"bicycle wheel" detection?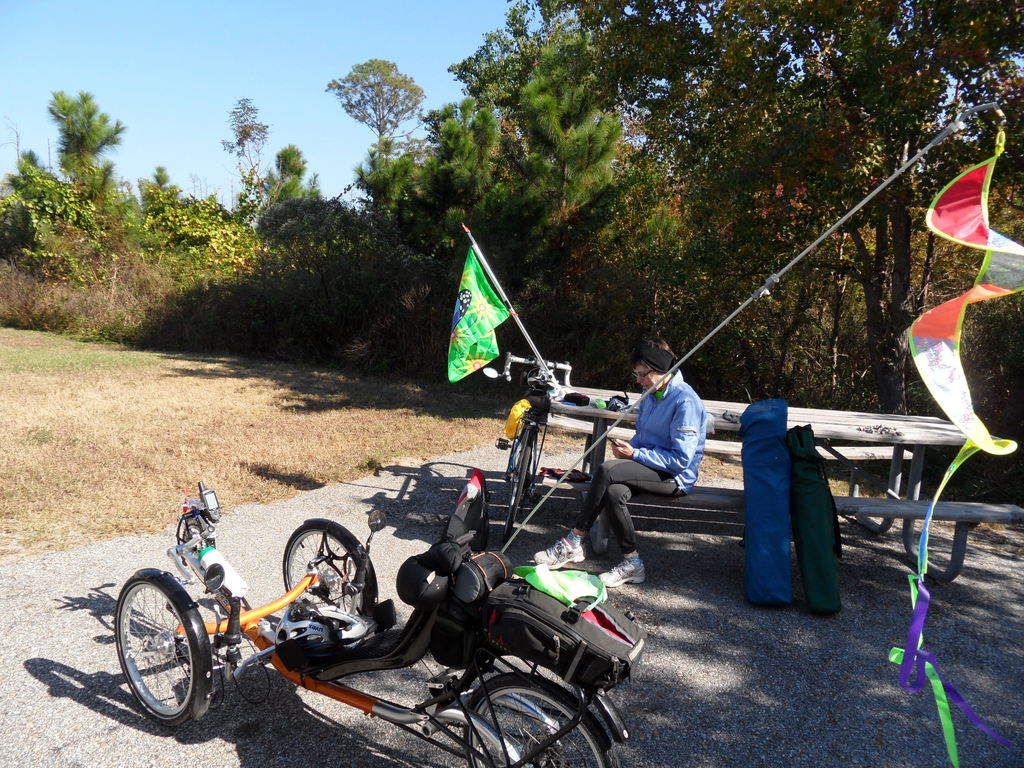
select_region(508, 424, 534, 536)
